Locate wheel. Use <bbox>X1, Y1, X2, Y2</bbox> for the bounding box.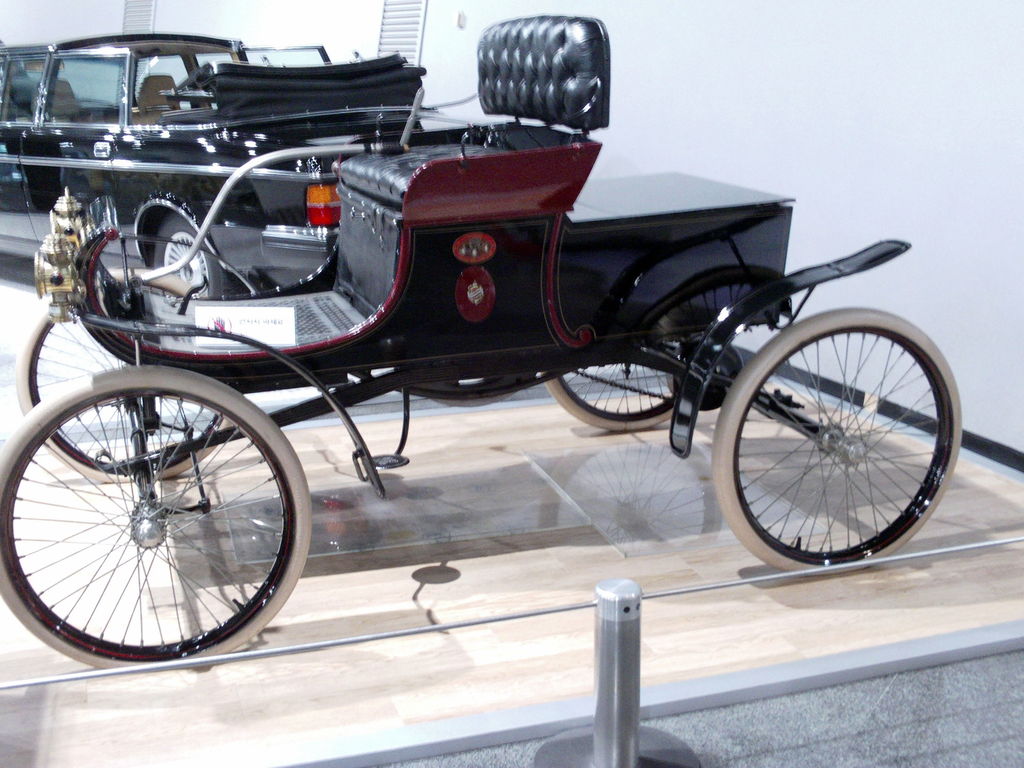
<bbox>156, 214, 231, 301</bbox>.
